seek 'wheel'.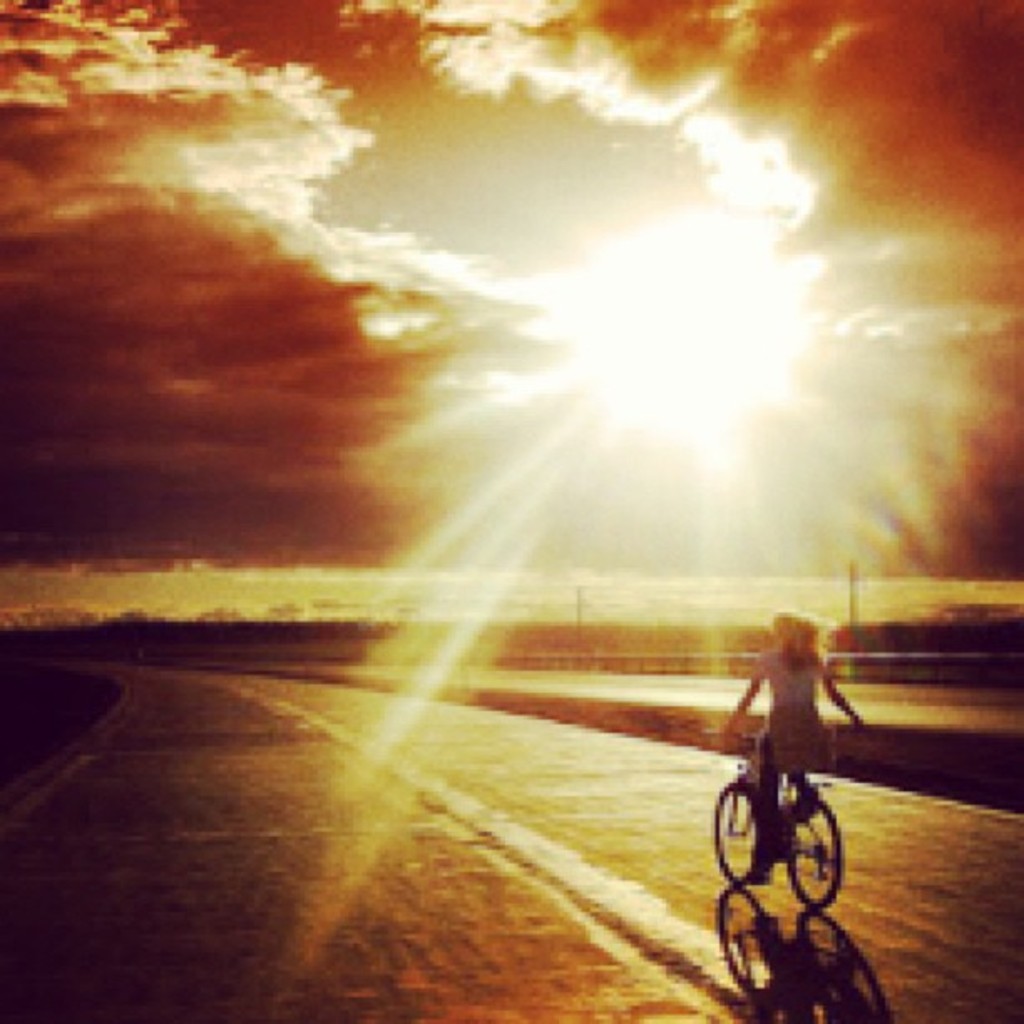
x1=709, y1=776, x2=785, y2=882.
